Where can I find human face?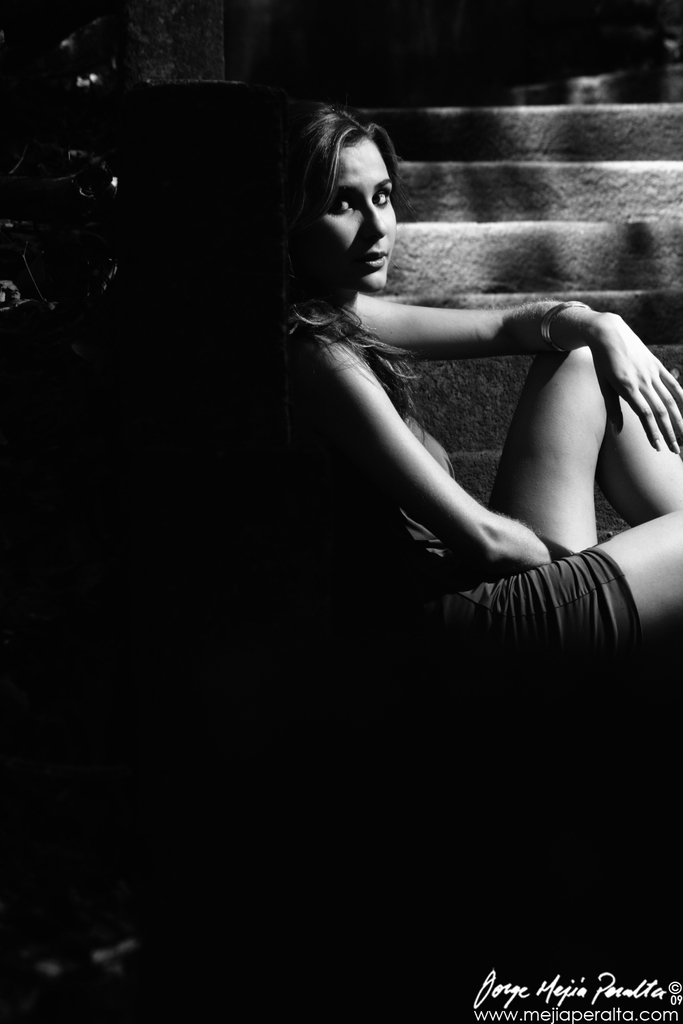
You can find it at select_region(307, 128, 393, 292).
